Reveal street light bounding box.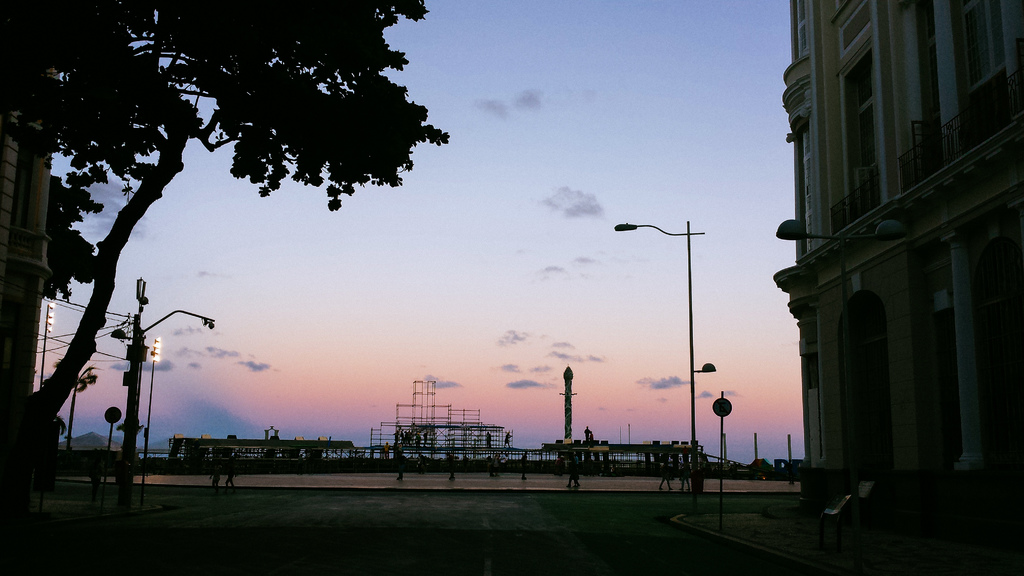
Revealed: locate(38, 298, 61, 396).
